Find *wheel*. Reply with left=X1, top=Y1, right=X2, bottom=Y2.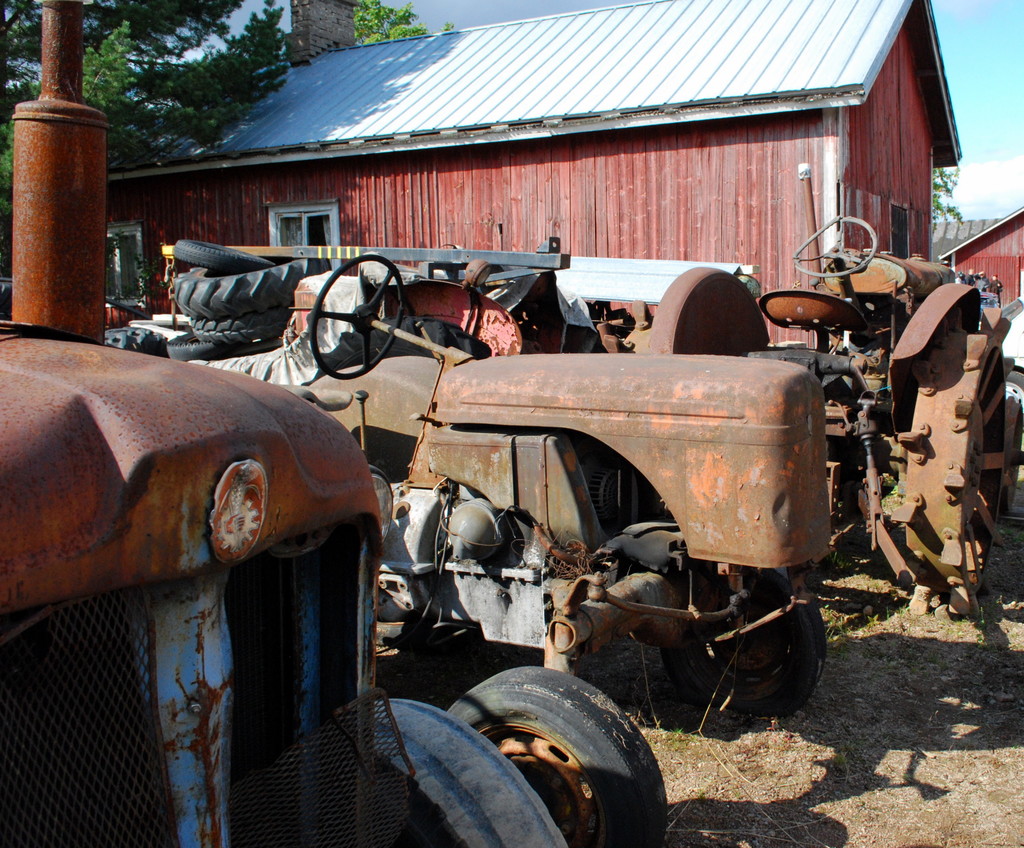
left=426, top=662, right=666, bottom=847.
